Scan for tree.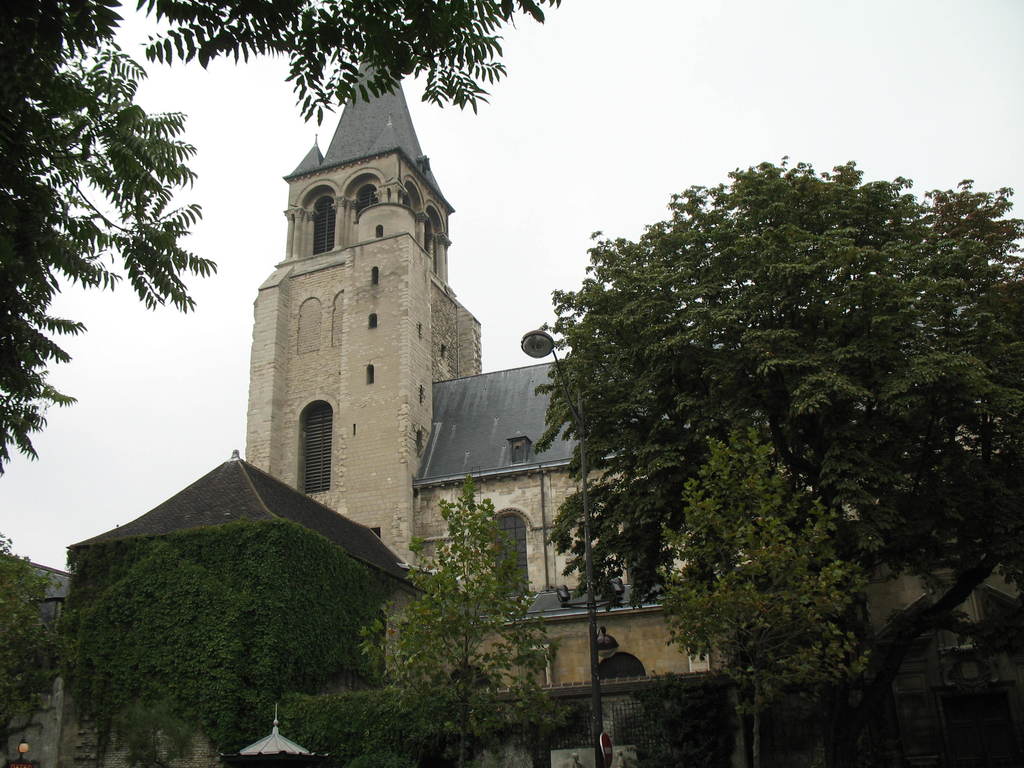
Scan result: box=[648, 426, 866, 767].
